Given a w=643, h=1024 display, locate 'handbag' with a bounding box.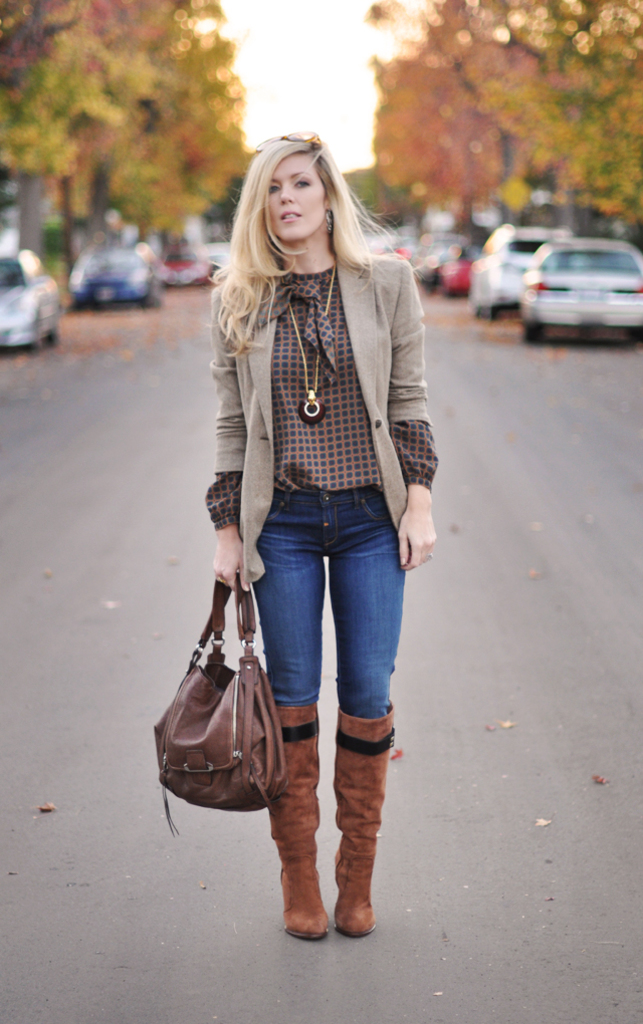
Located: bbox(151, 572, 299, 833).
